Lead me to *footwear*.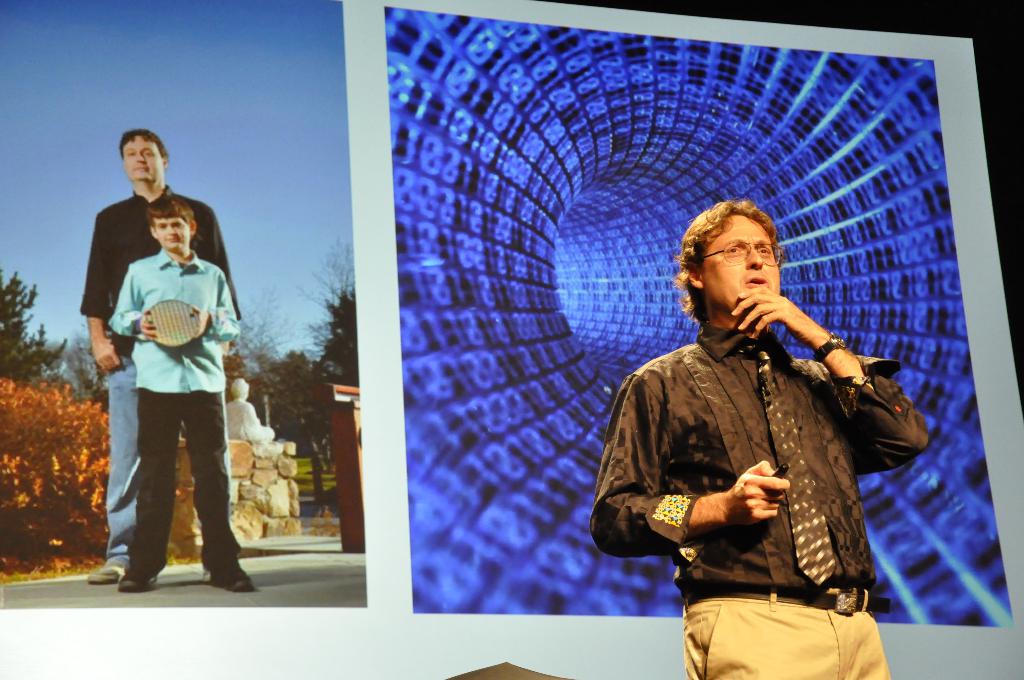
Lead to crop(113, 576, 149, 589).
